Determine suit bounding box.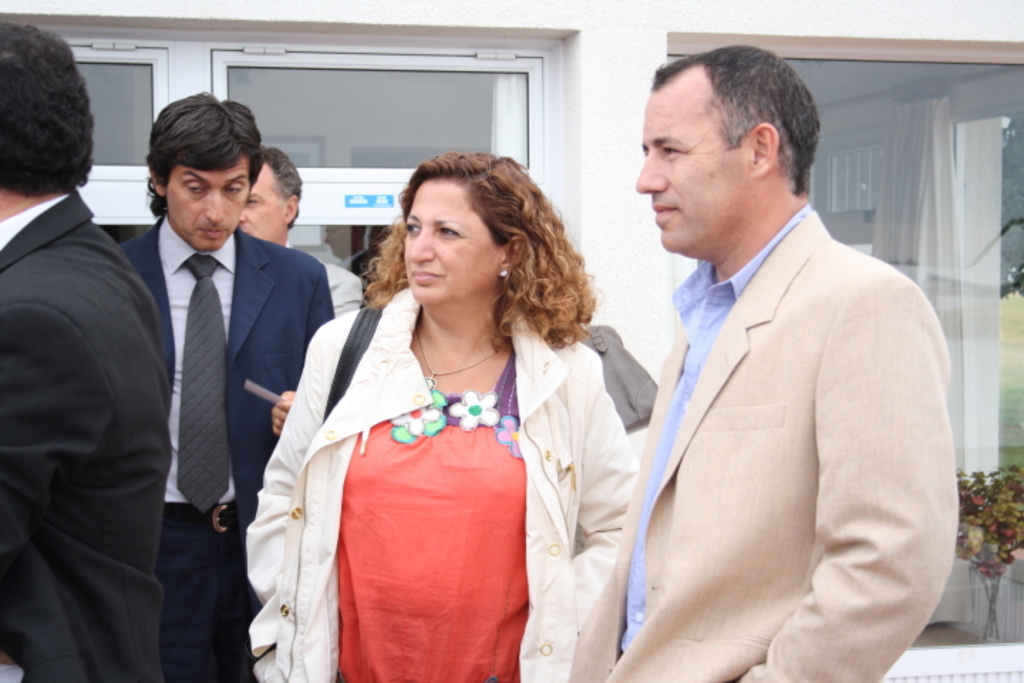
Determined: (0, 191, 174, 682).
